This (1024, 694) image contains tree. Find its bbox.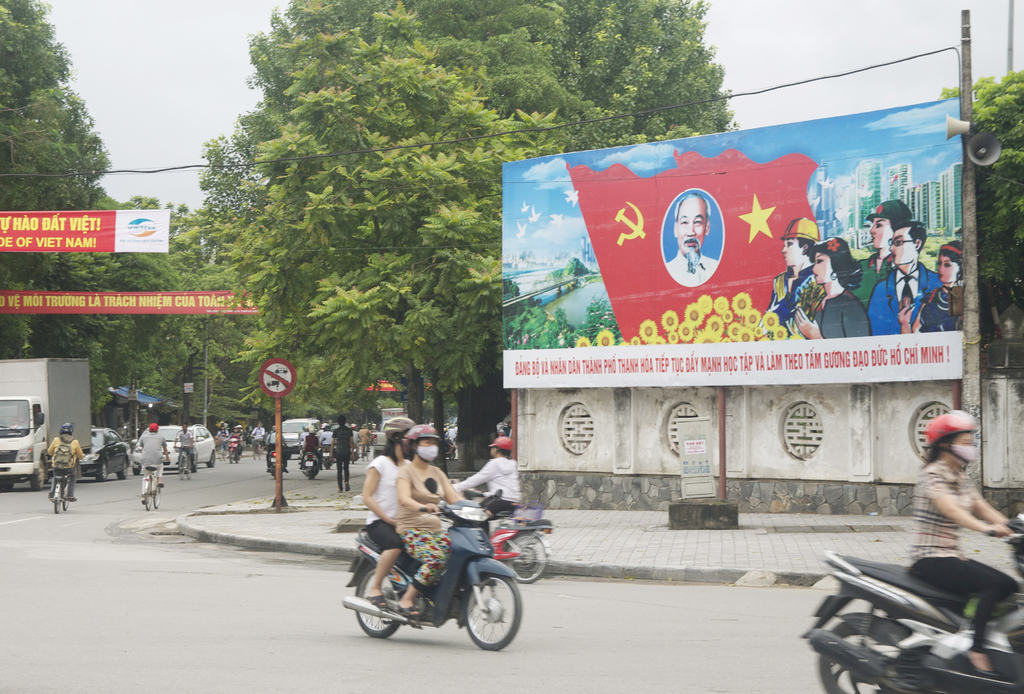
x1=935, y1=67, x2=1023, y2=353.
